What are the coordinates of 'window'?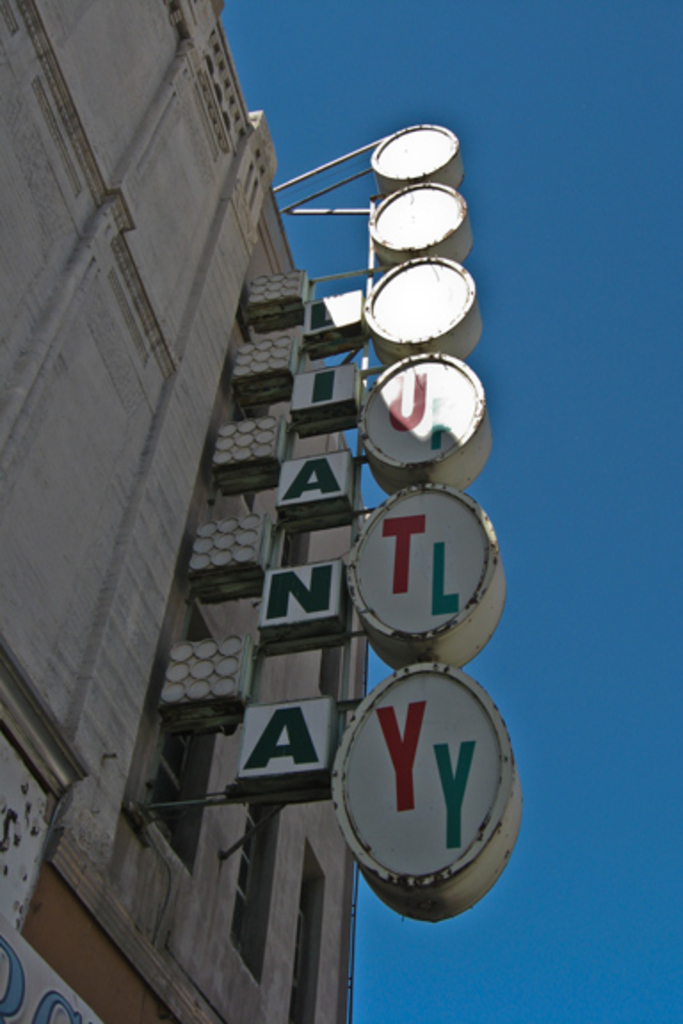
x1=286 y1=832 x2=336 y2=1022.
